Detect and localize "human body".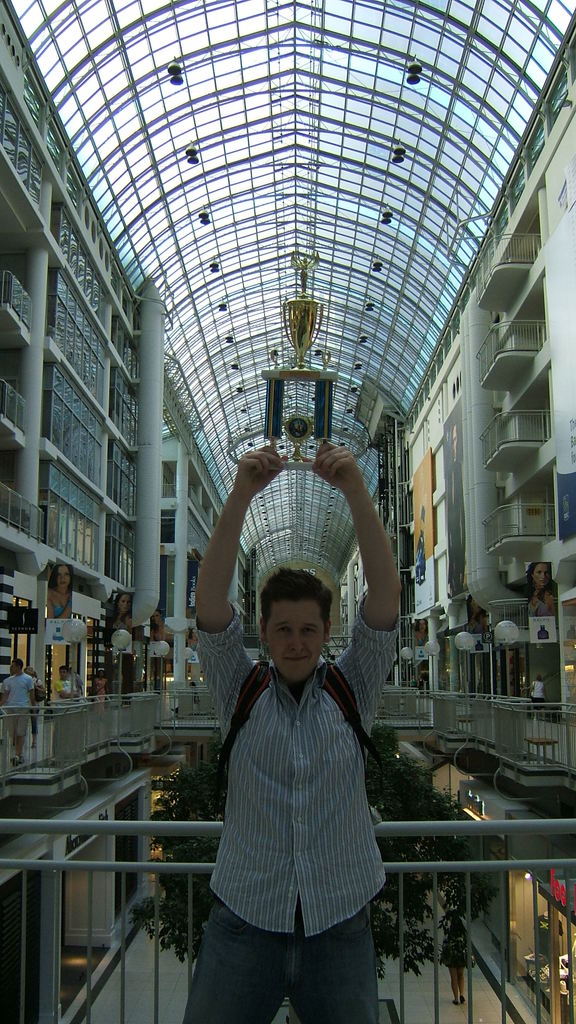
Localized at [x1=0, y1=672, x2=37, y2=769].
